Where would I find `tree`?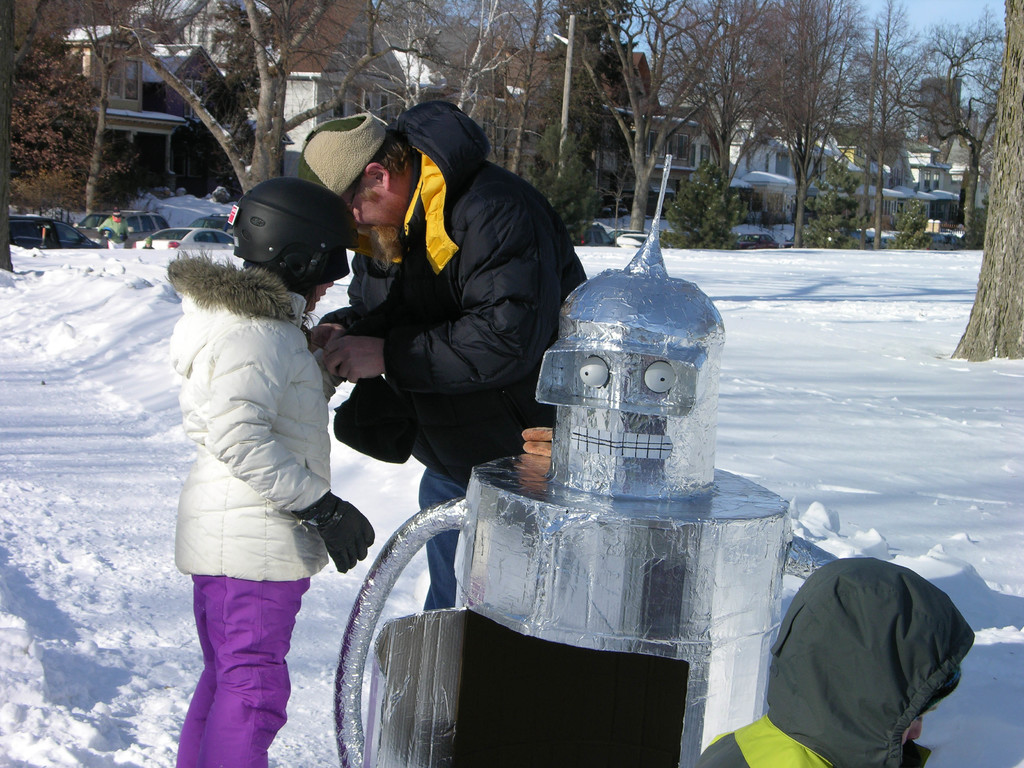
At 738 0 867 255.
